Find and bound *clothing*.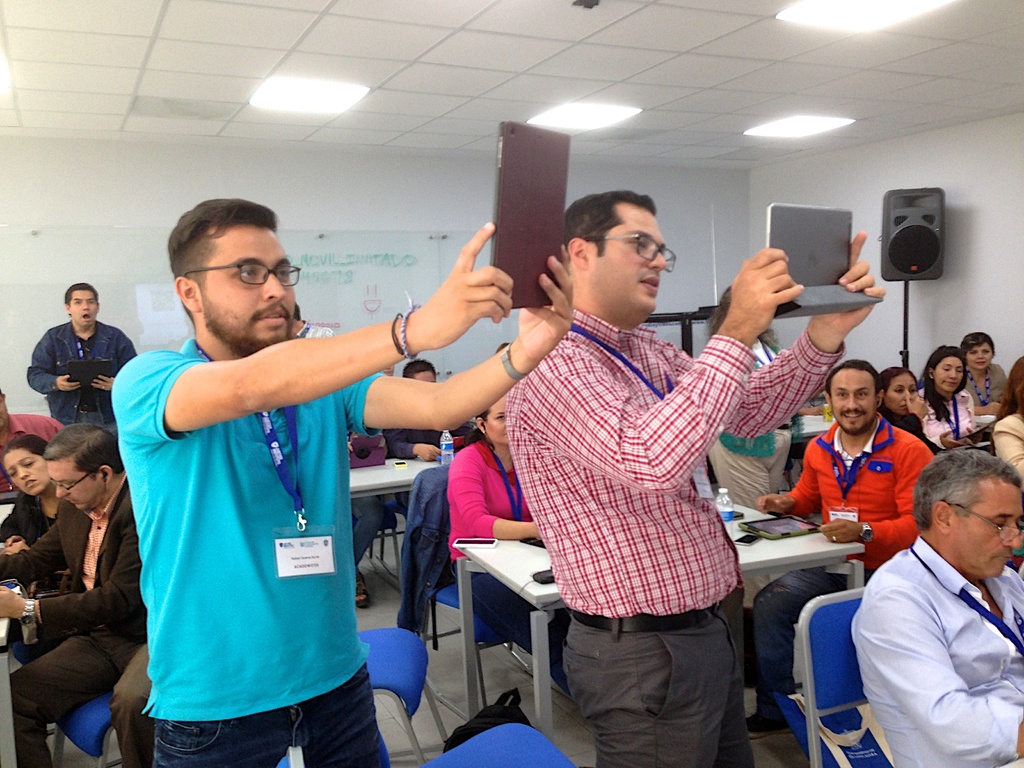
Bound: {"x1": 106, "y1": 332, "x2": 387, "y2": 767}.
